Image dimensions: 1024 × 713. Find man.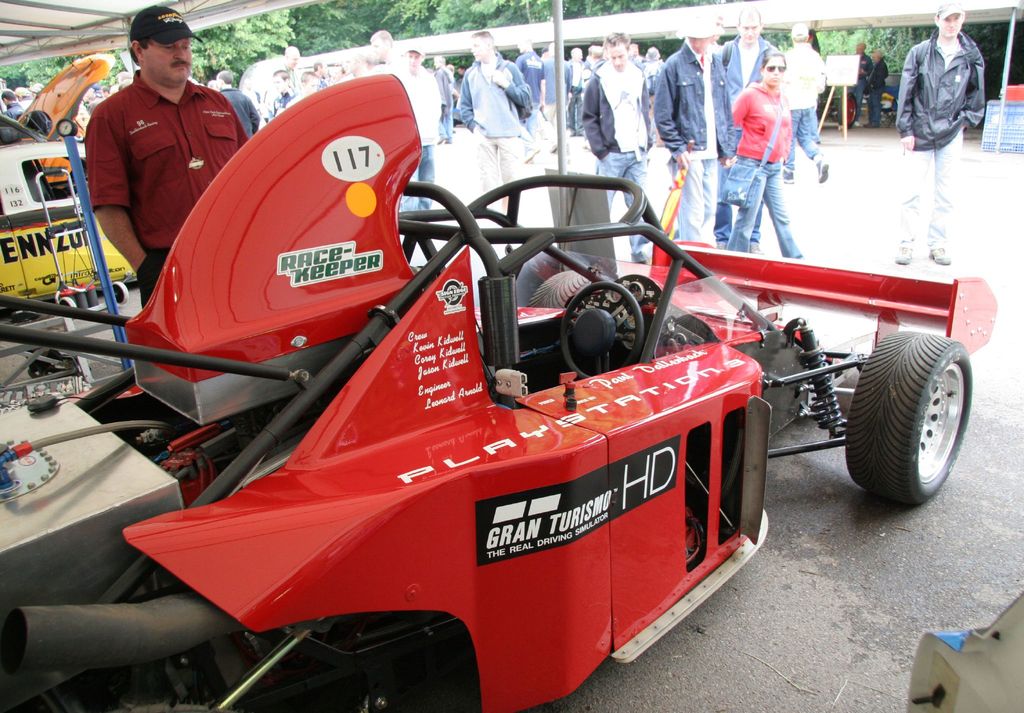
rect(846, 38, 870, 116).
